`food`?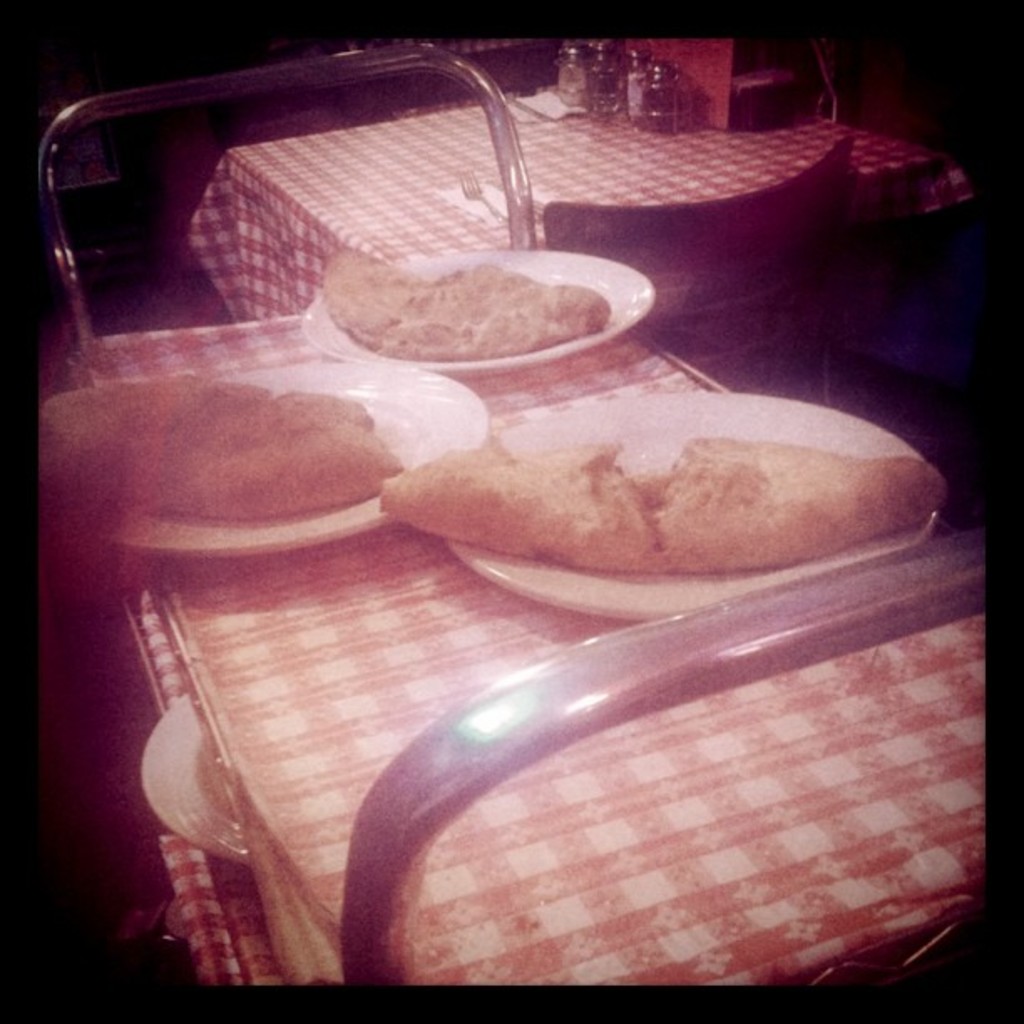
321/244/614/360
